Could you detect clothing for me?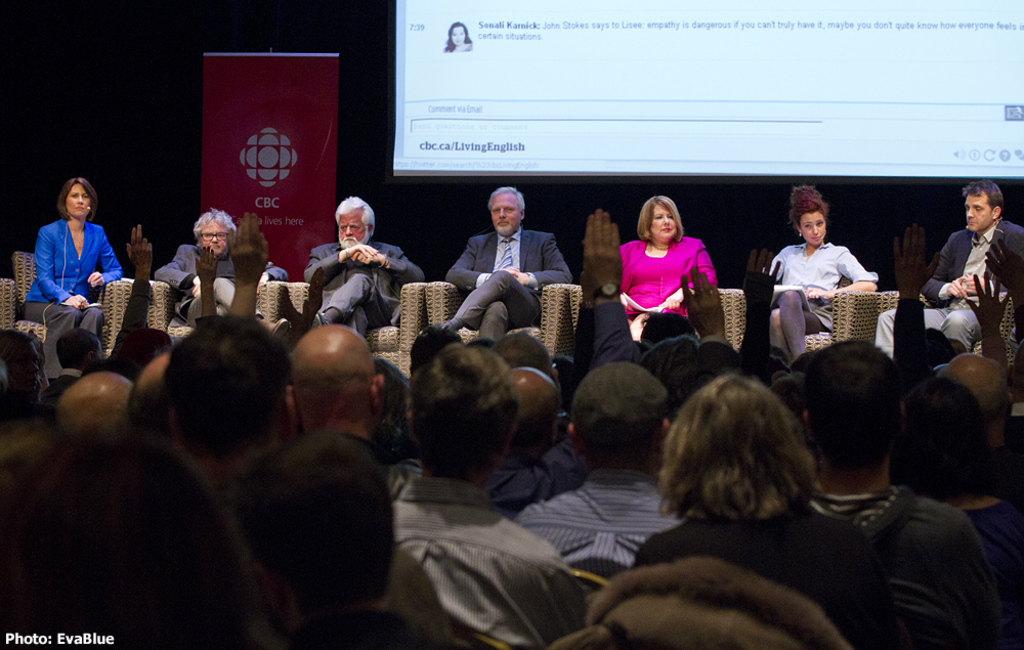
Detection result: <box>767,236,884,359</box>.
